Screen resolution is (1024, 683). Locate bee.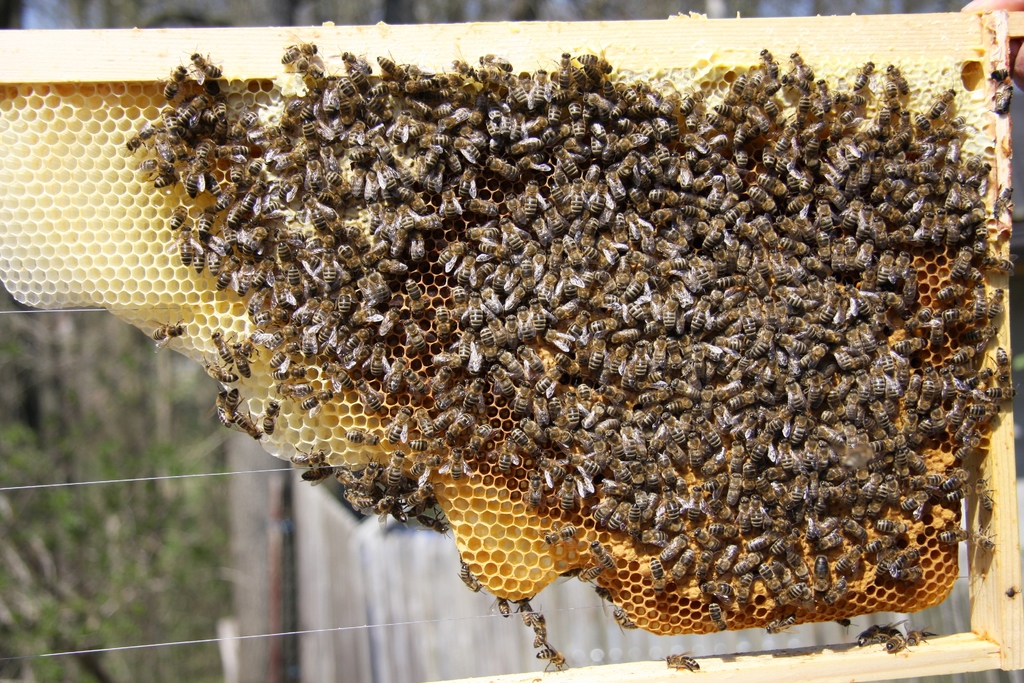
l=854, t=243, r=870, b=267.
